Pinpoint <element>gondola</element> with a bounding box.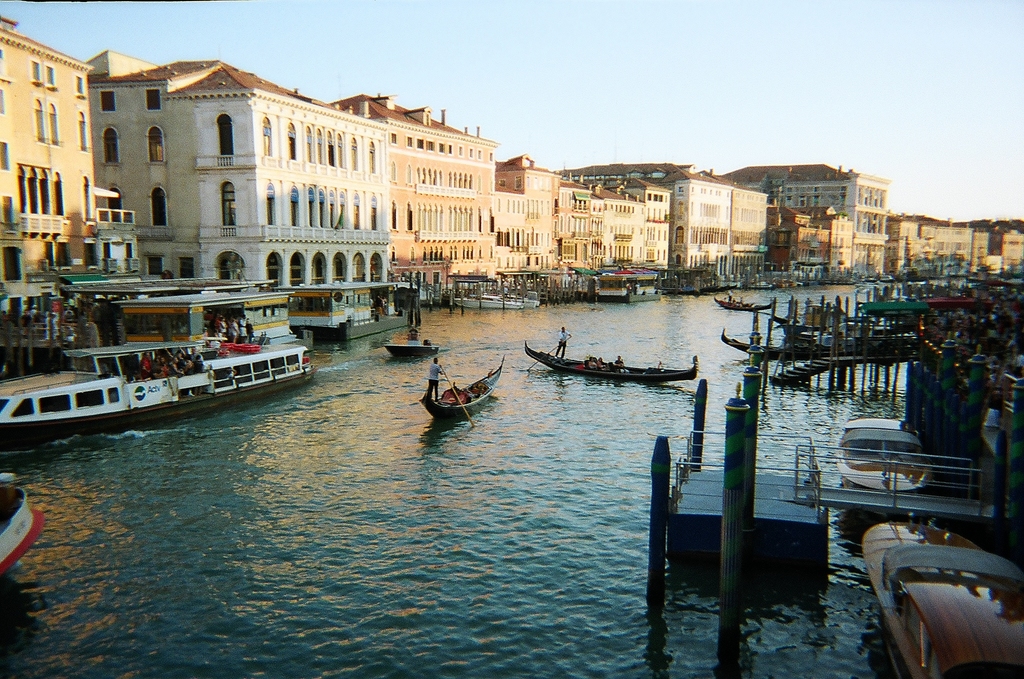
(719,320,822,368).
